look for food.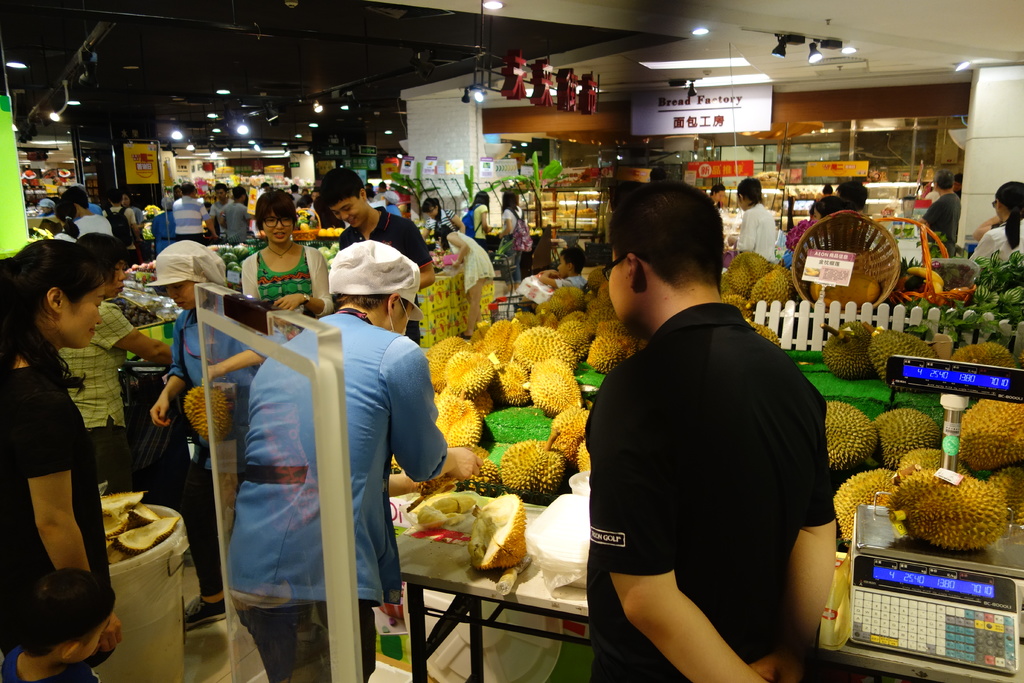
Found: locate(982, 469, 1023, 525).
